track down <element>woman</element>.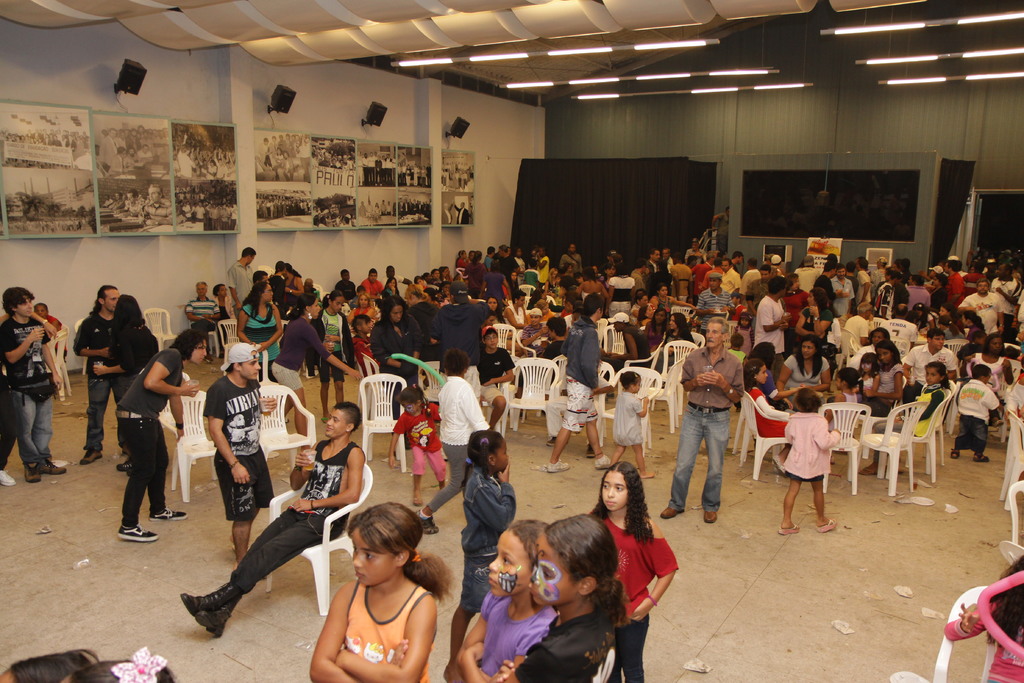
Tracked to bbox=[308, 498, 447, 682].
